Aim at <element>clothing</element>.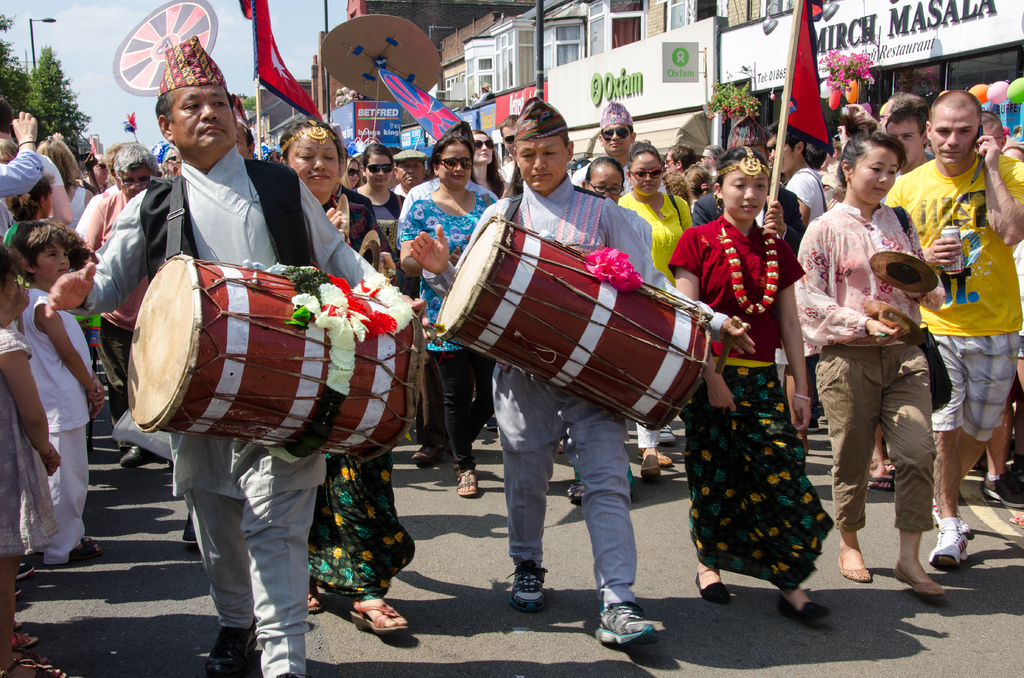
Aimed at (left=438, top=180, right=726, bottom=604).
